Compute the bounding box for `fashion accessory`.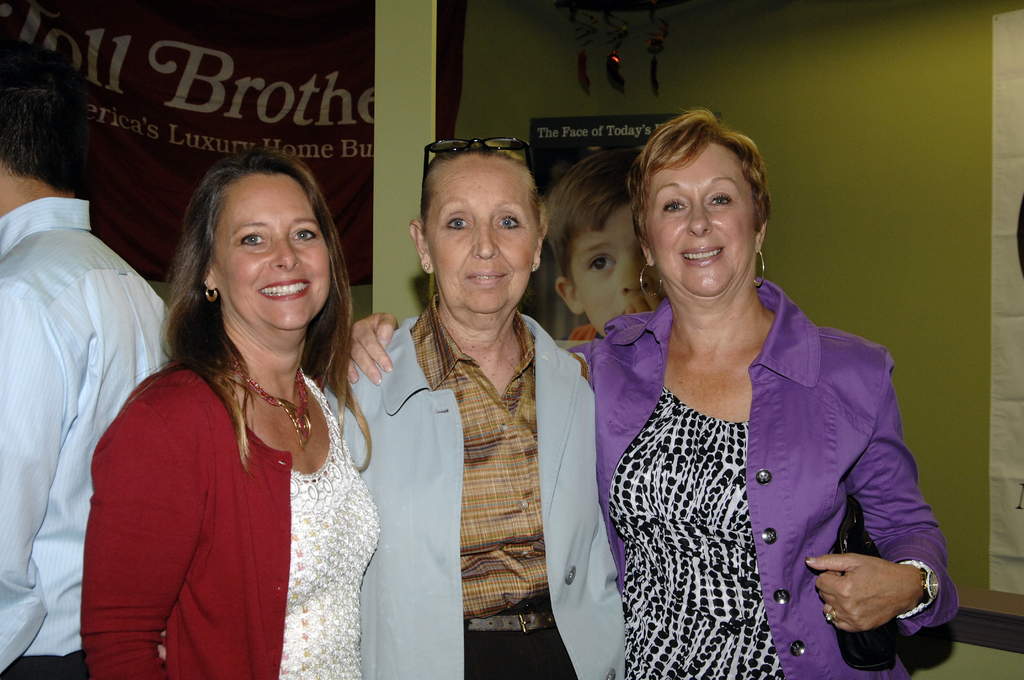
box(200, 273, 218, 305).
